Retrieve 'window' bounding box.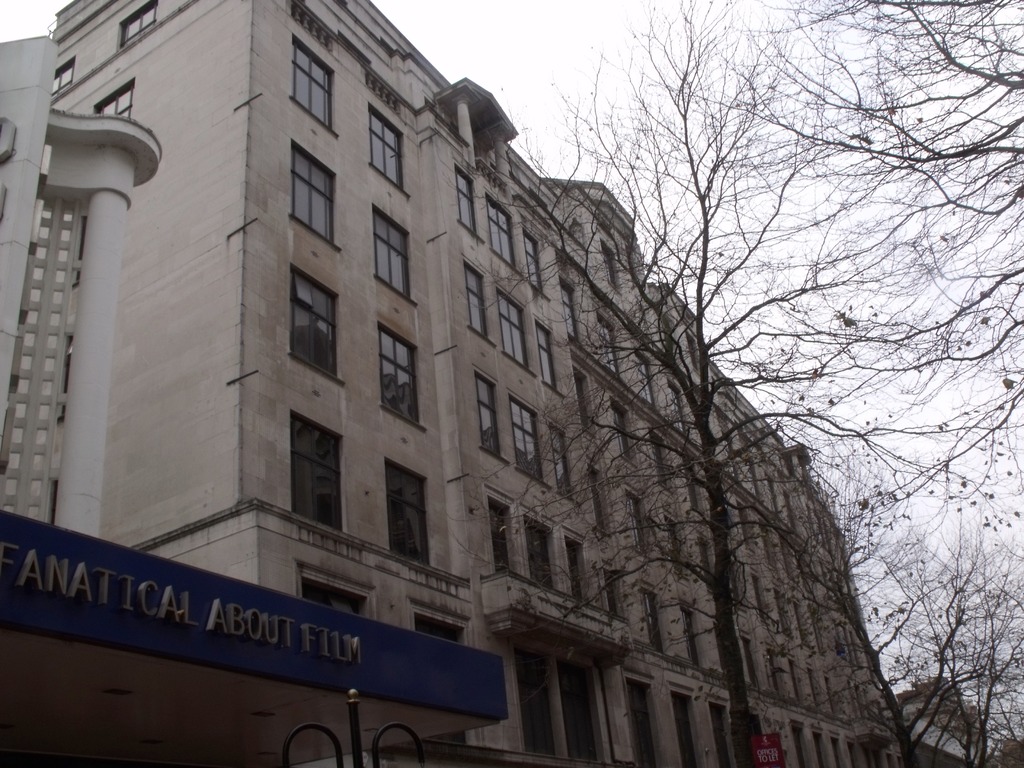
Bounding box: box(535, 319, 566, 396).
